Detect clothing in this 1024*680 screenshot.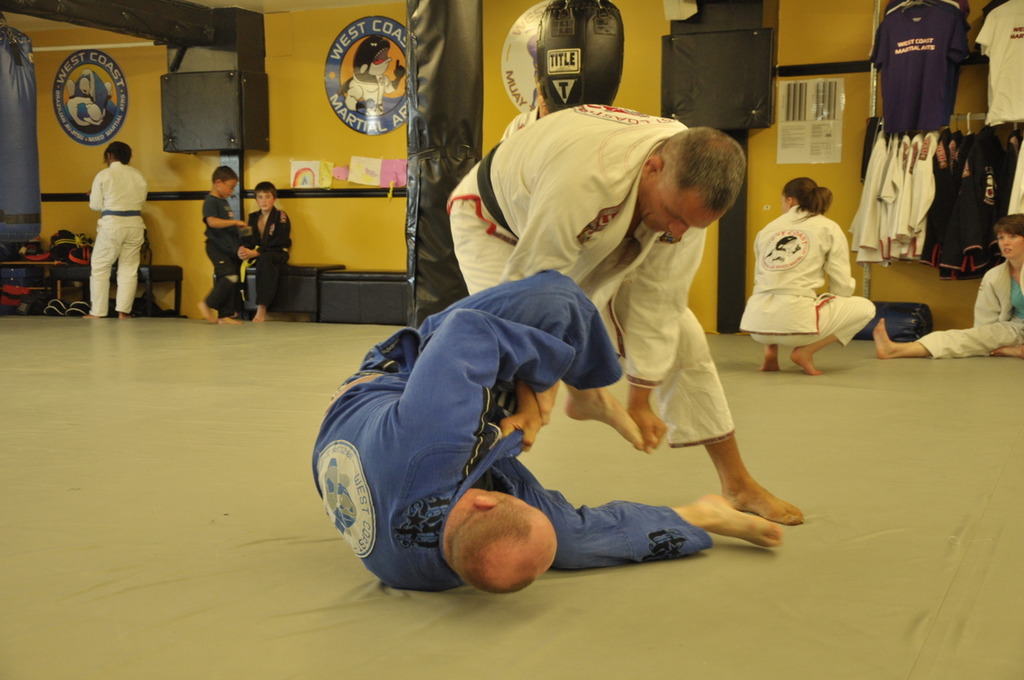
Detection: [x1=72, y1=133, x2=149, y2=305].
